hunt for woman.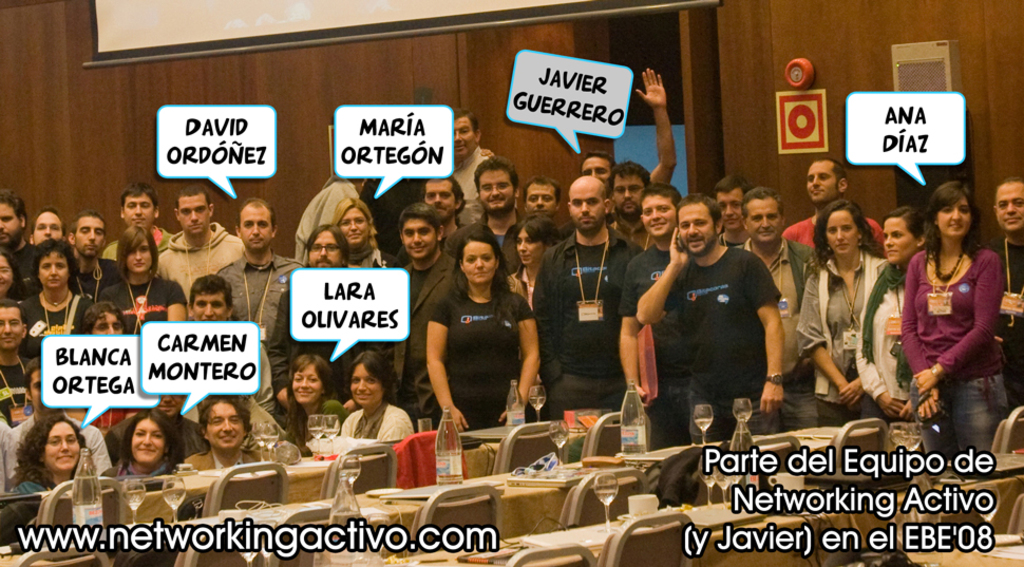
Hunted down at (x1=796, y1=200, x2=886, y2=430).
